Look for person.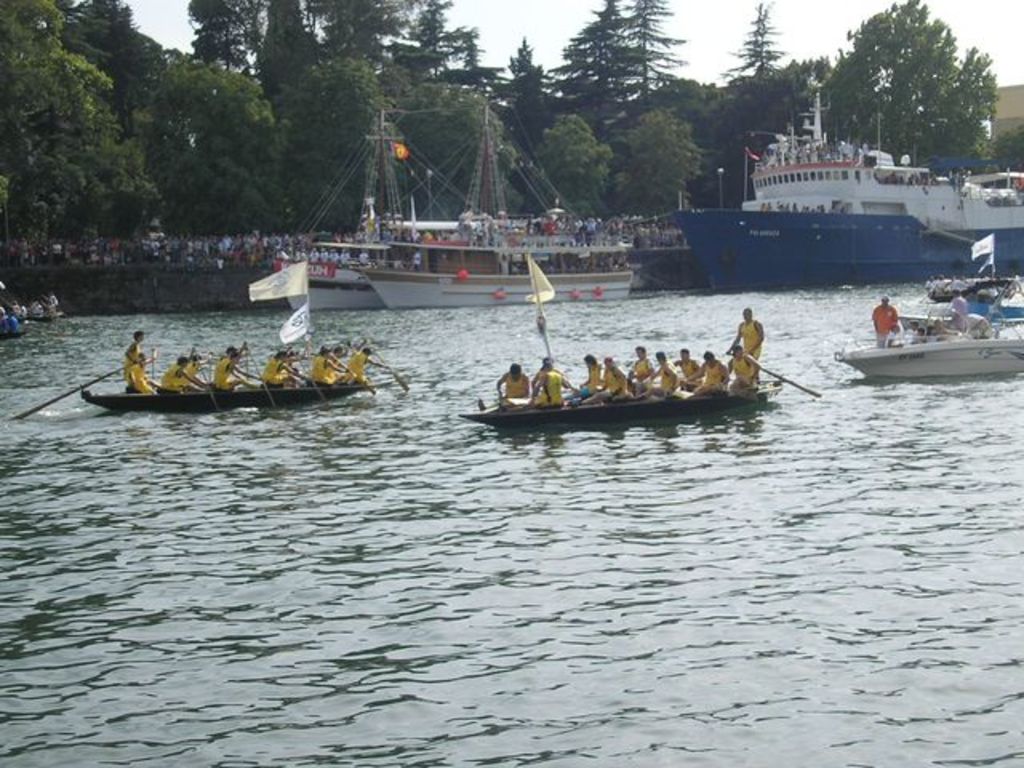
Found: {"left": 133, "top": 352, "right": 162, "bottom": 390}.
